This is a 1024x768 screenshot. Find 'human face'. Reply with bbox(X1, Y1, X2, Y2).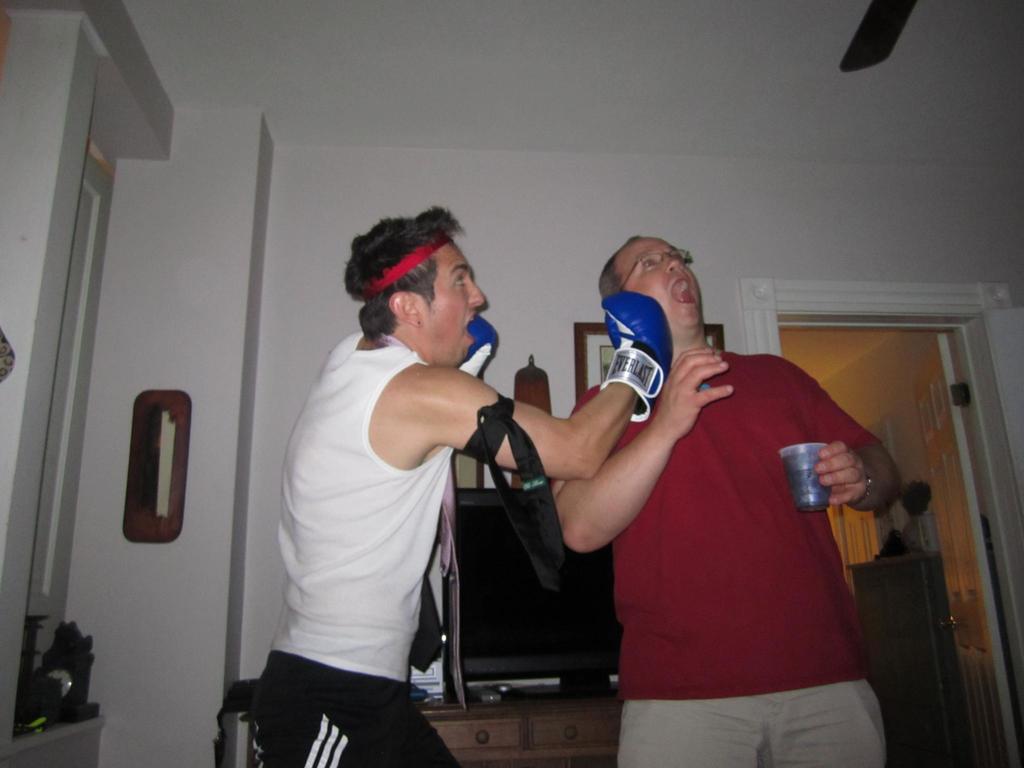
bbox(626, 238, 703, 331).
